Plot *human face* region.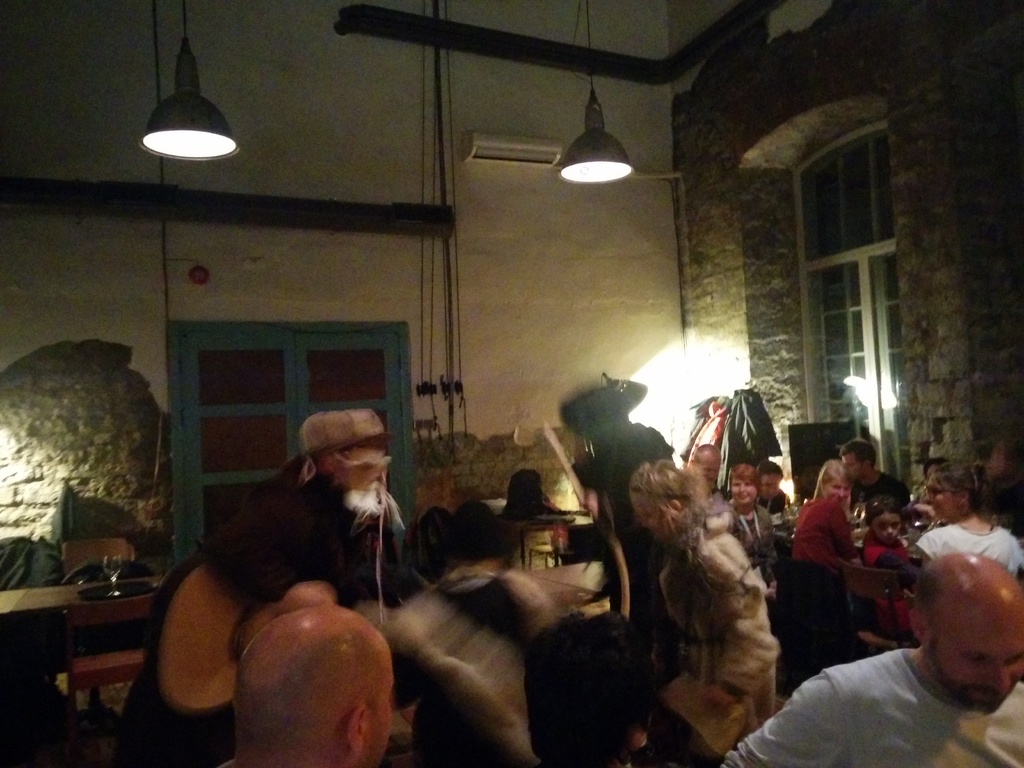
Plotted at (x1=842, y1=458, x2=858, y2=476).
